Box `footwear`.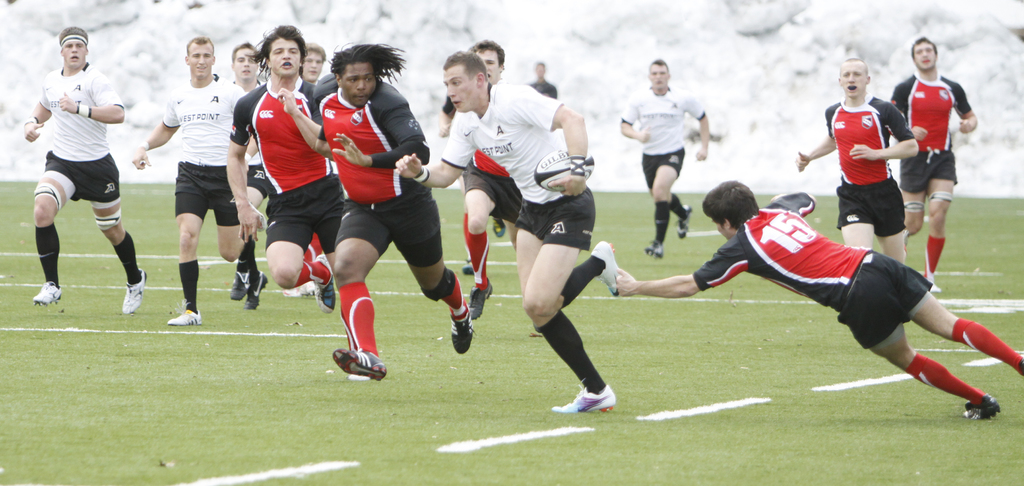
detection(243, 274, 269, 312).
